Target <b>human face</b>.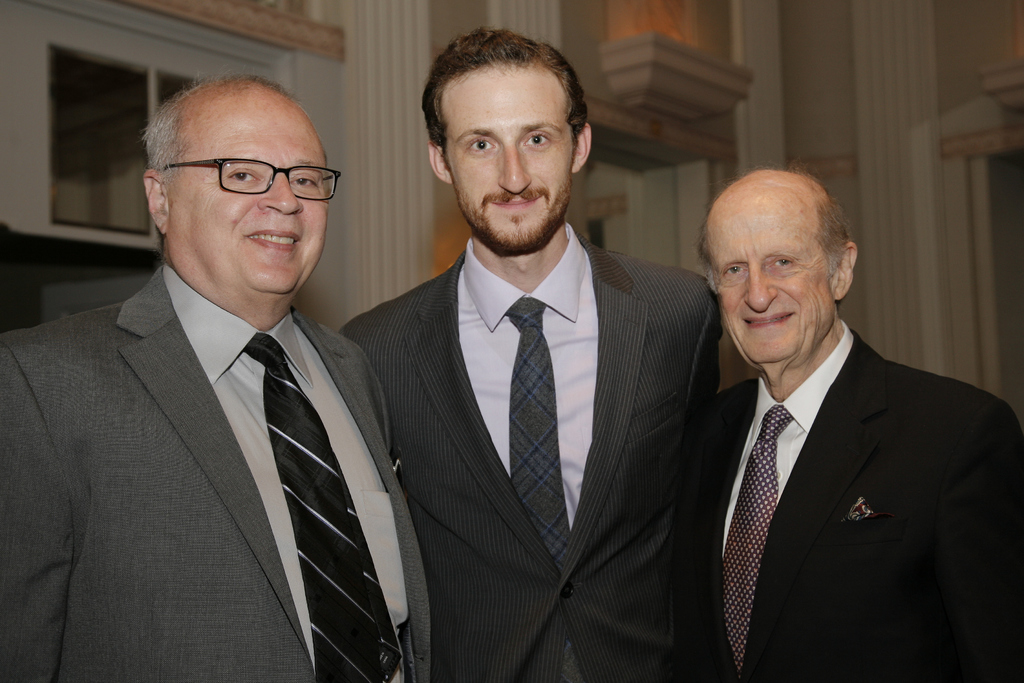
Target region: <bbox>445, 60, 579, 251</bbox>.
